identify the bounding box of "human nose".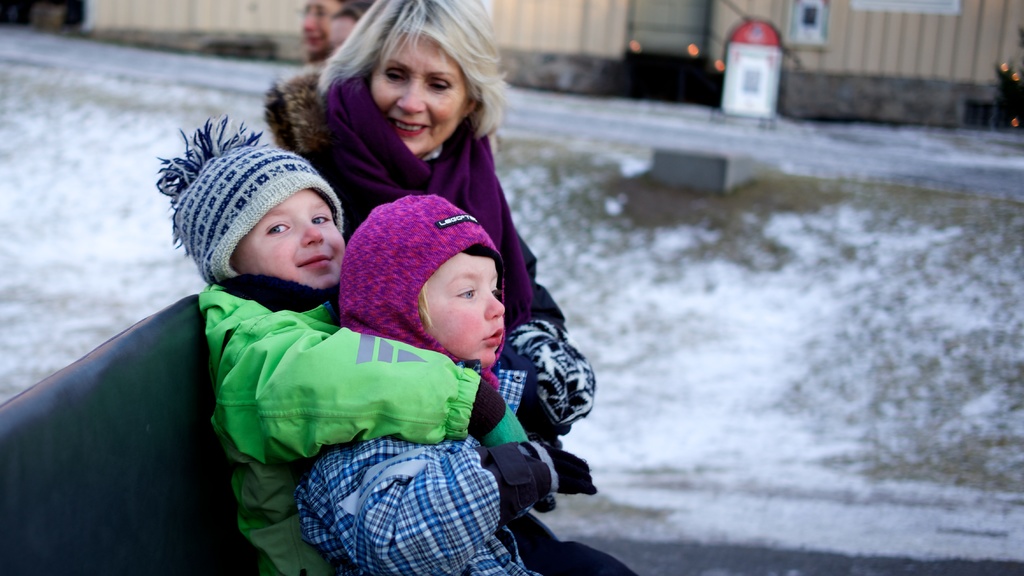
detection(303, 15, 313, 28).
